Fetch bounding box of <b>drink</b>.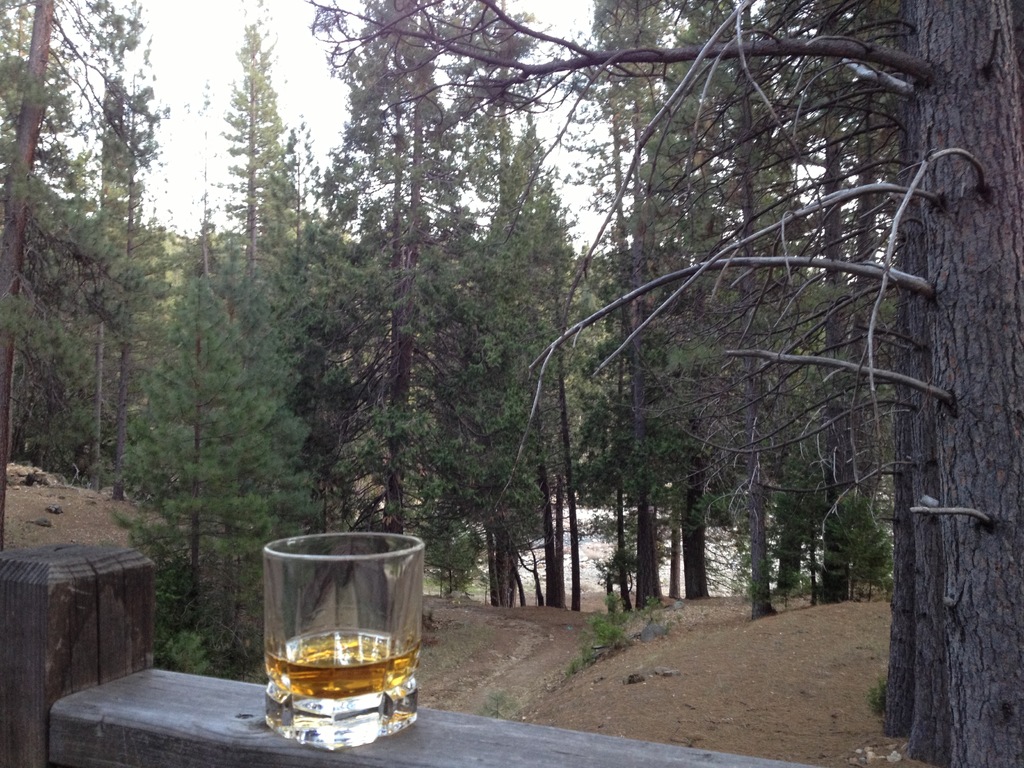
Bbox: <region>230, 504, 438, 756</region>.
